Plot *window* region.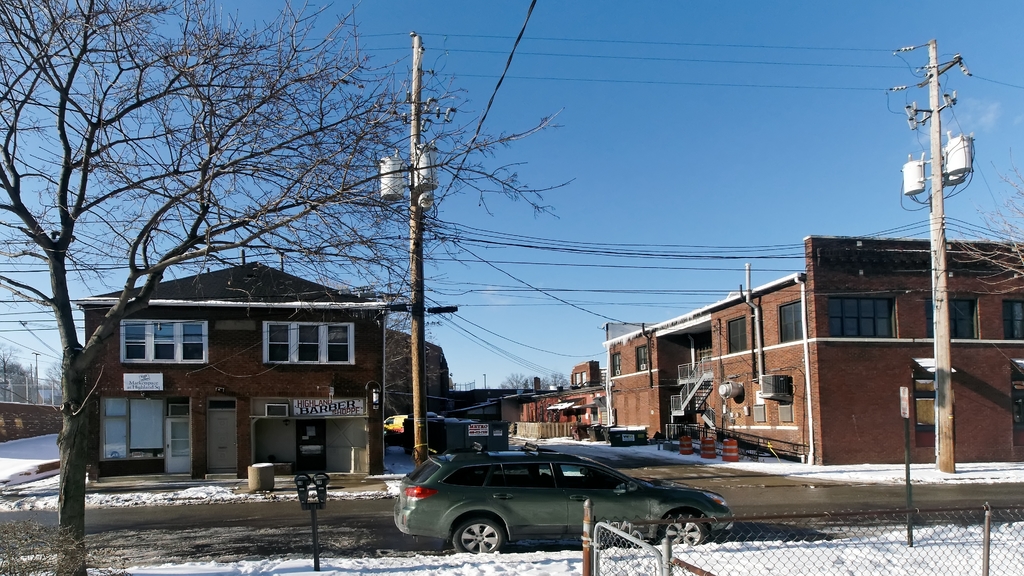
Plotted at detection(580, 372, 589, 385).
